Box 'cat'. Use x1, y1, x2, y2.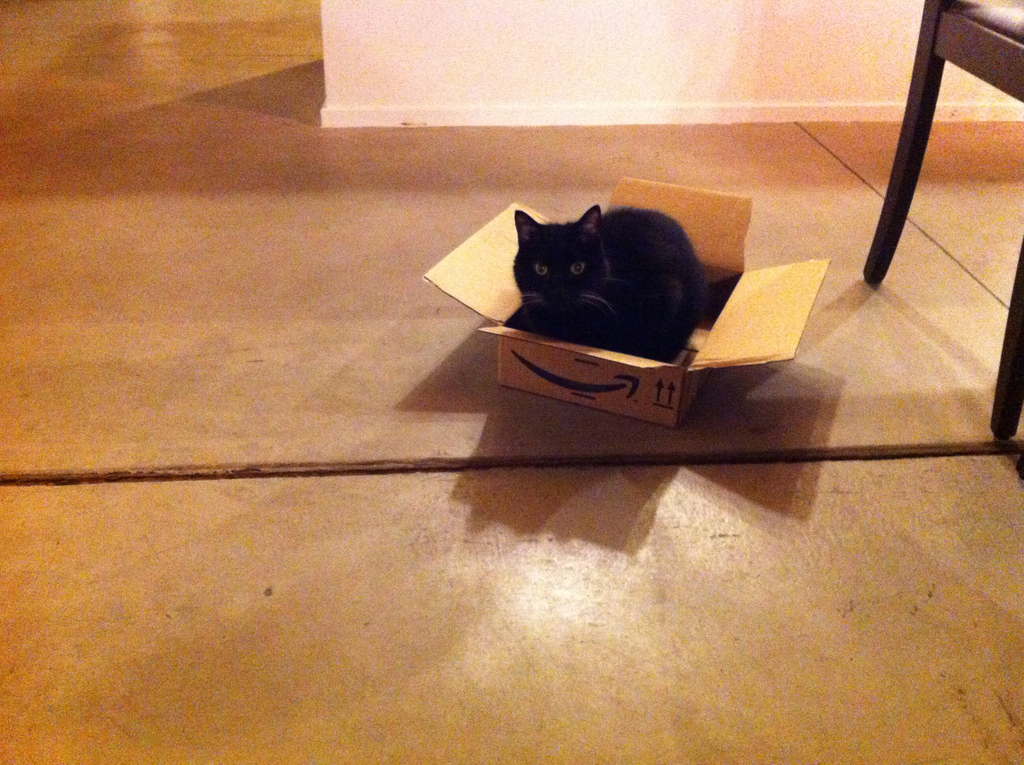
510, 206, 716, 364.
